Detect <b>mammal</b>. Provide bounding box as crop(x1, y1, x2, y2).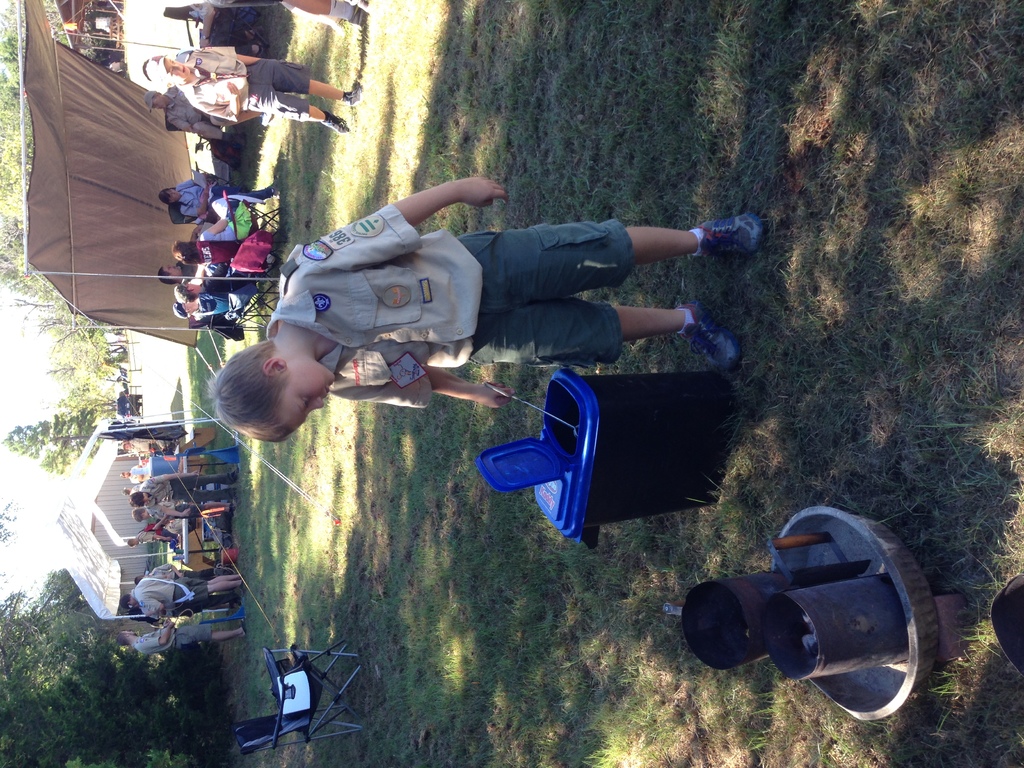
crop(160, 172, 283, 225).
